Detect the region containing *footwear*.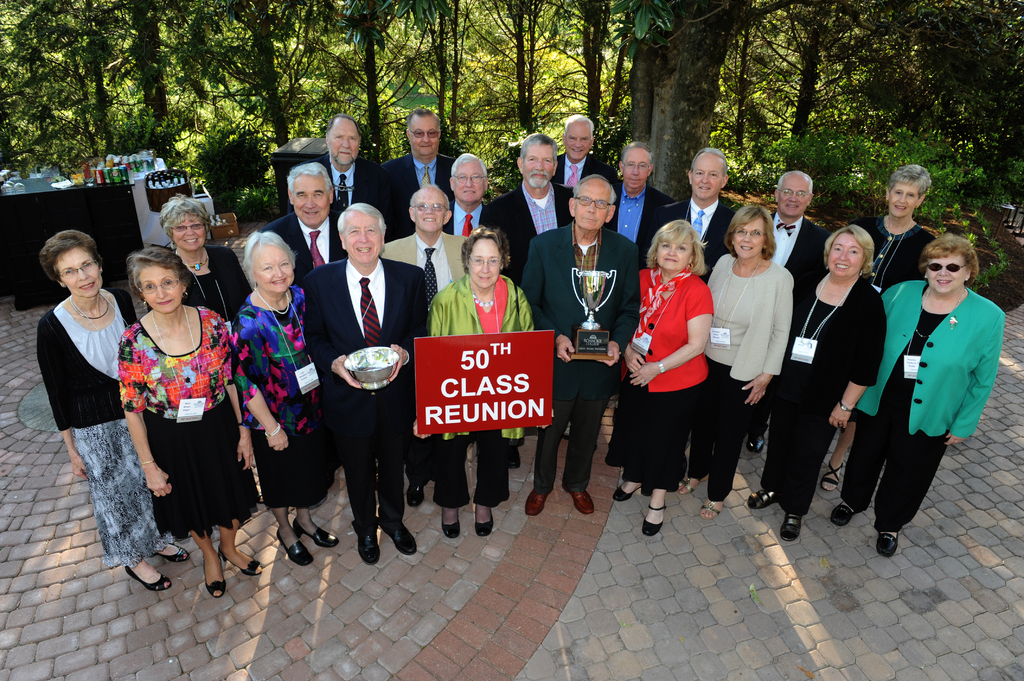
<box>406,481,425,508</box>.
